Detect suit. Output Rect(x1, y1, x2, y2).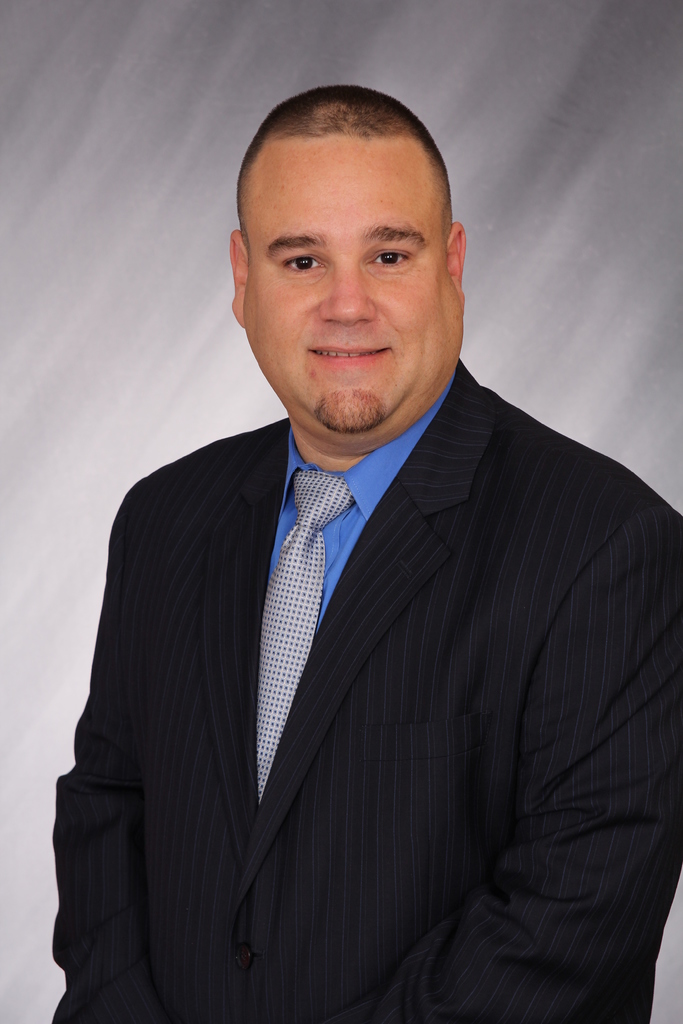
Rect(56, 255, 652, 1012).
